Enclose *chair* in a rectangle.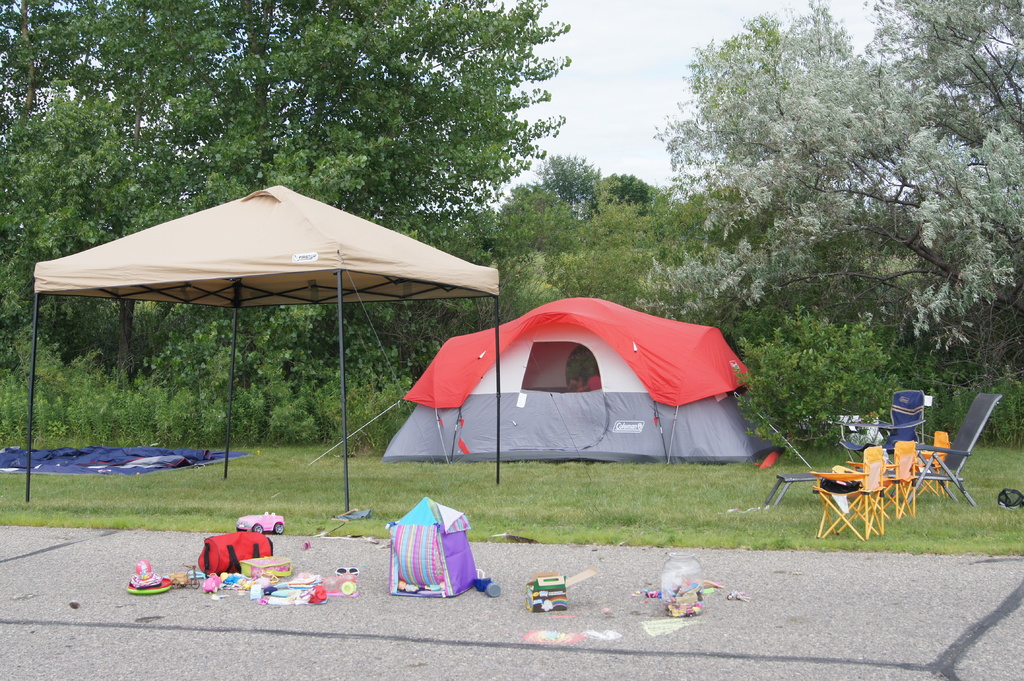
855:442:917:520.
